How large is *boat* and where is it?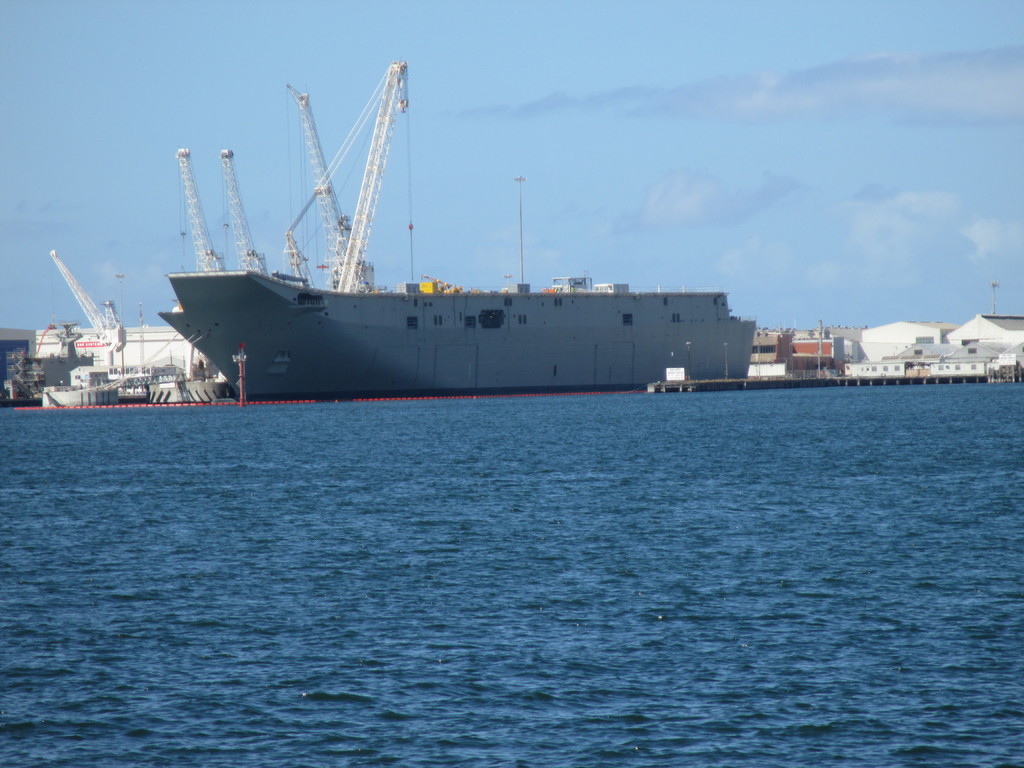
Bounding box: region(146, 378, 228, 402).
